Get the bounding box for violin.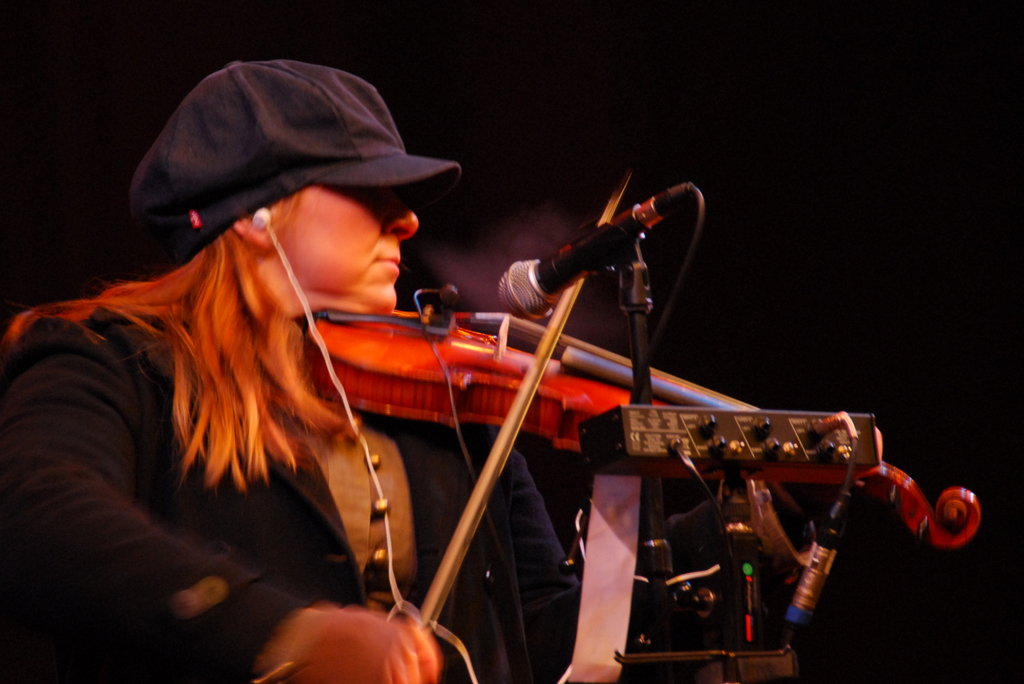
left=246, top=179, right=692, bottom=512.
